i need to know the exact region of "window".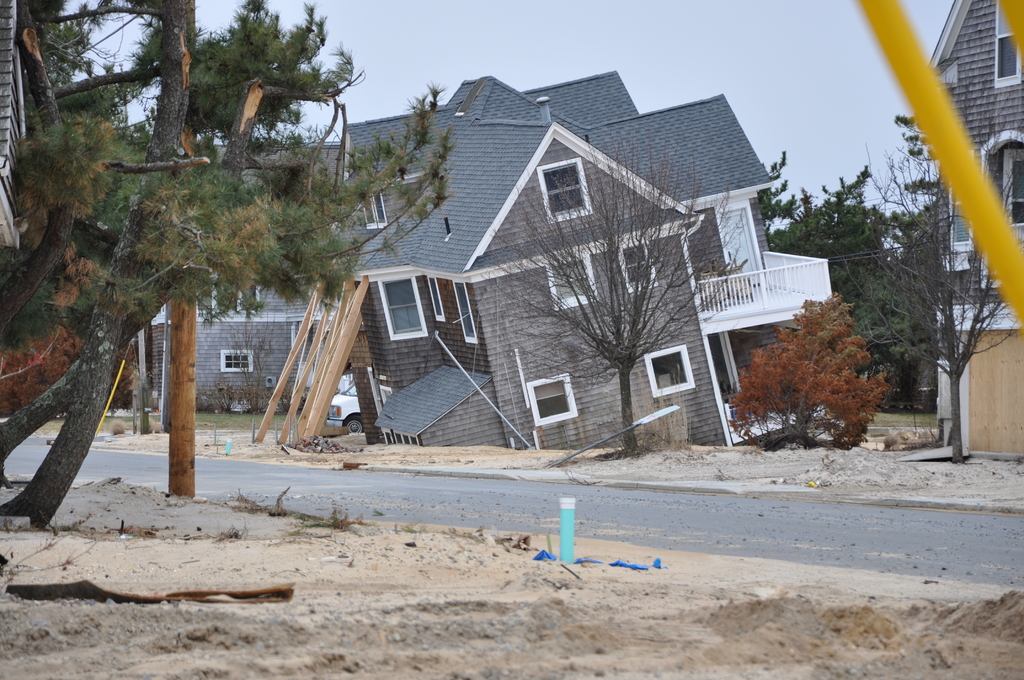
Region: pyautogui.locateOnScreen(552, 261, 589, 304).
